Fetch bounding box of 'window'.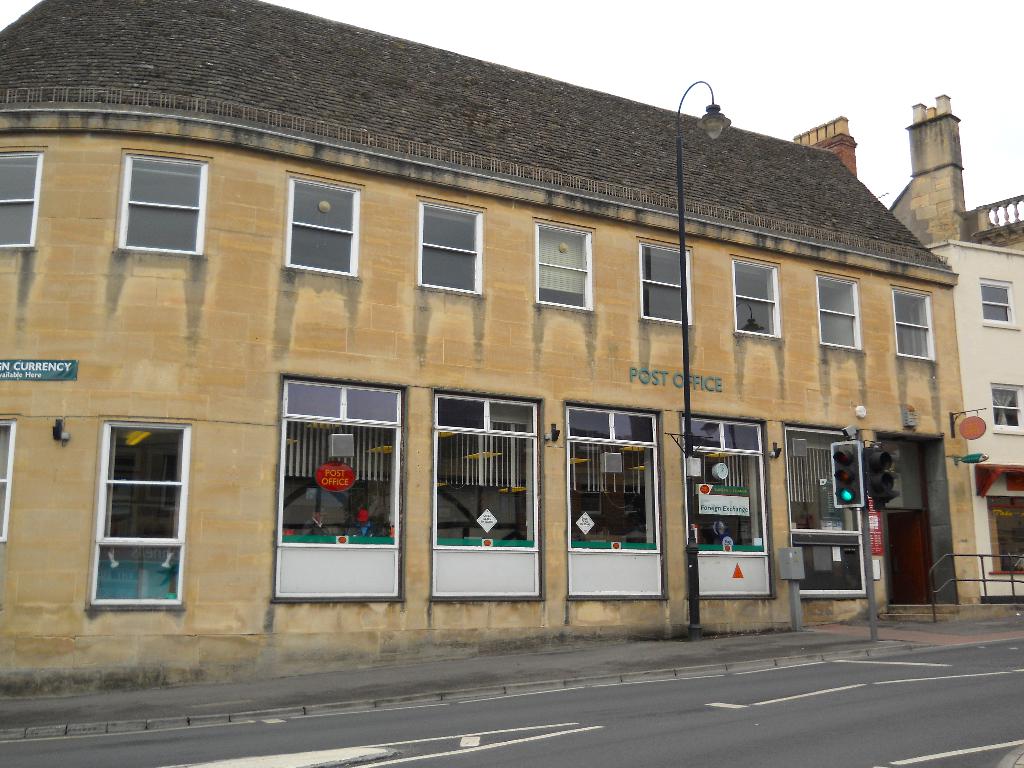
Bbox: region(413, 195, 485, 298).
